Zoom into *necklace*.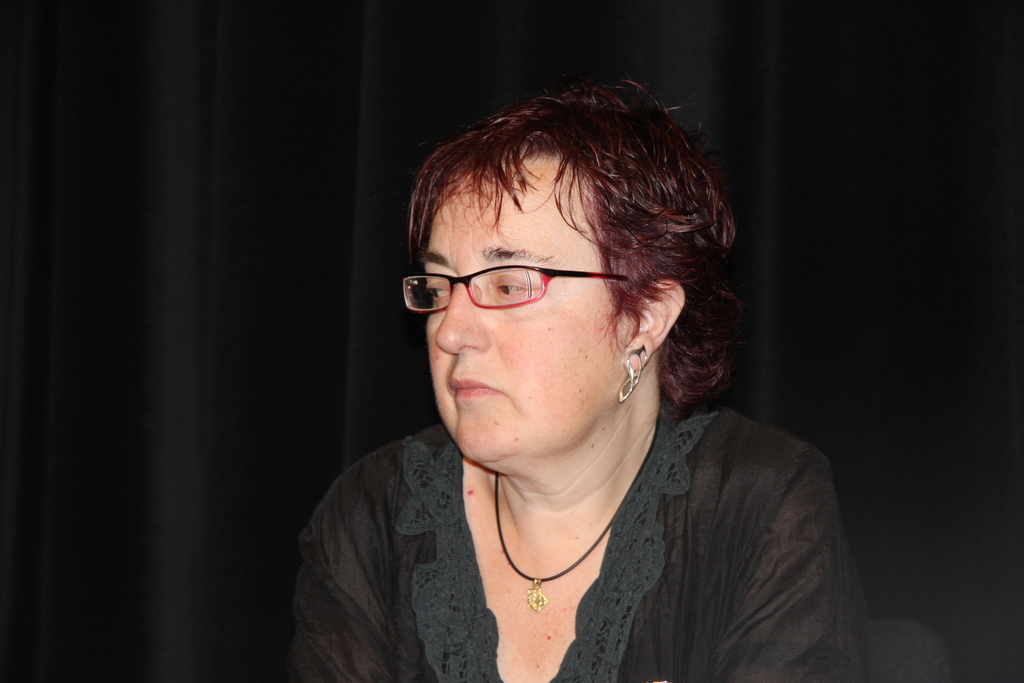
Zoom target: [left=492, top=410, right=662, bottom=611].
